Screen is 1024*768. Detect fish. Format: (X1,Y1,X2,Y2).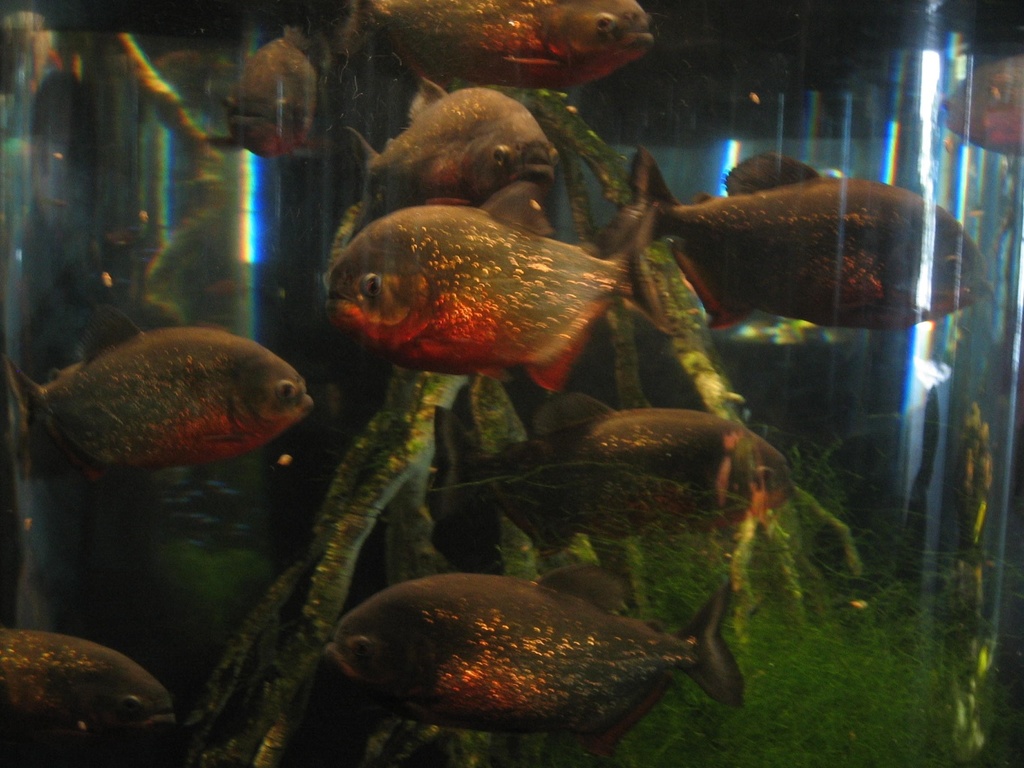
(317,183,664,417).
